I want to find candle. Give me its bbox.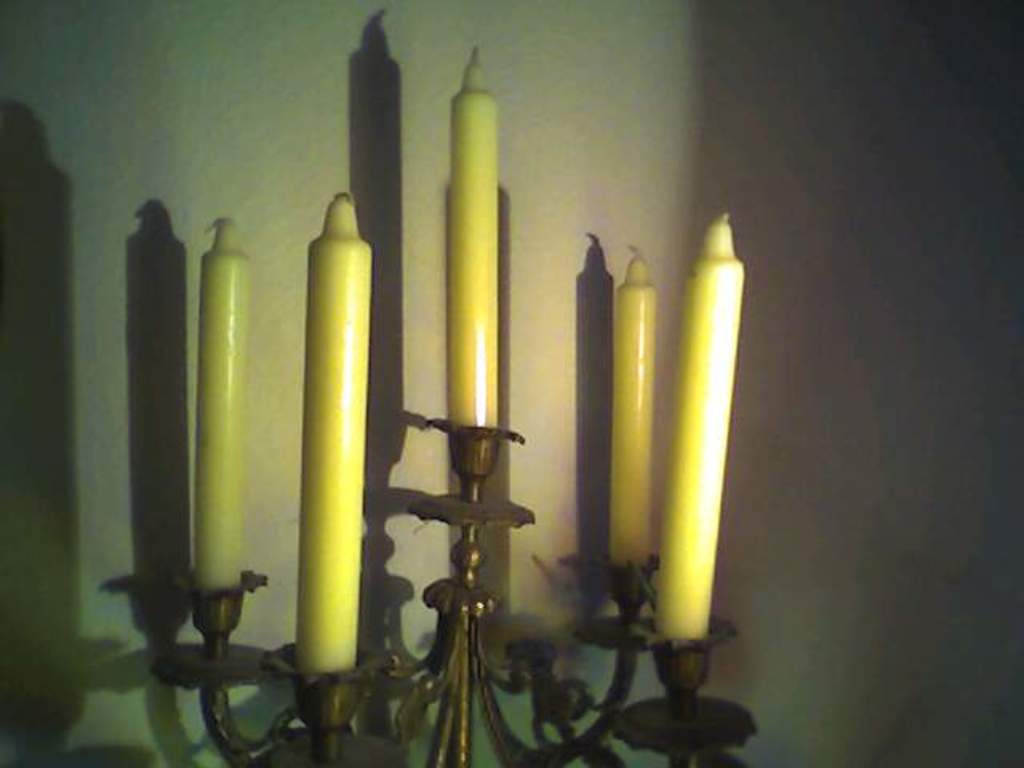
(x1=194, y1=219, x2=235, y2=584).
